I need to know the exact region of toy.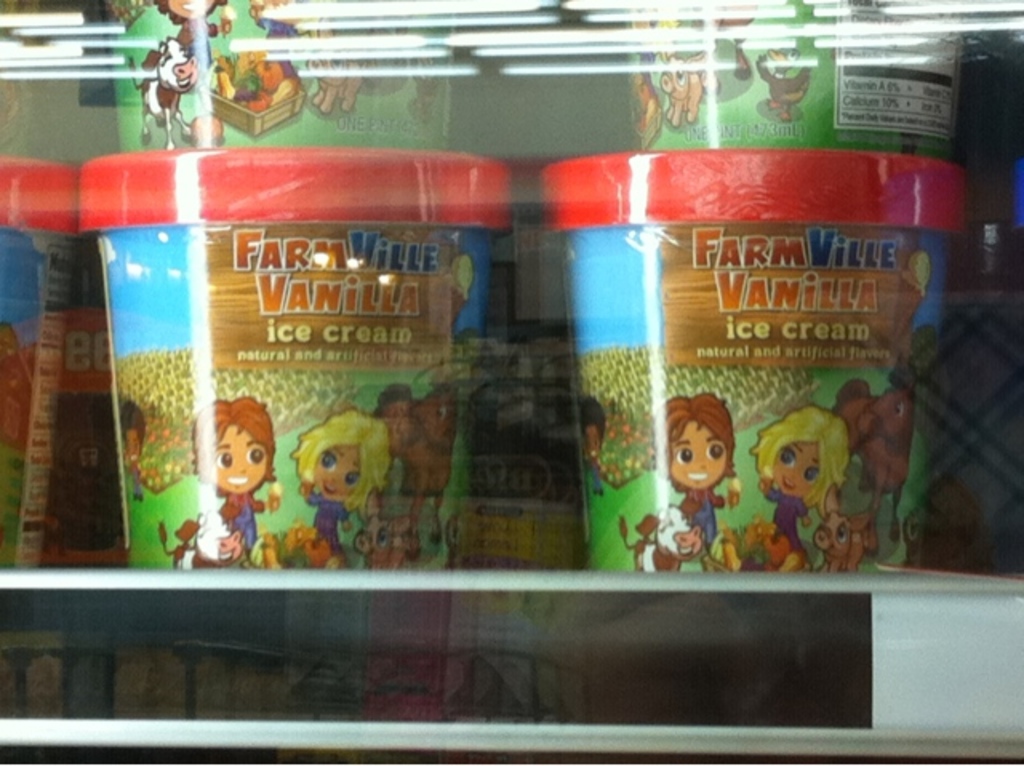
Region: <box>382,385,448,544</box>.
